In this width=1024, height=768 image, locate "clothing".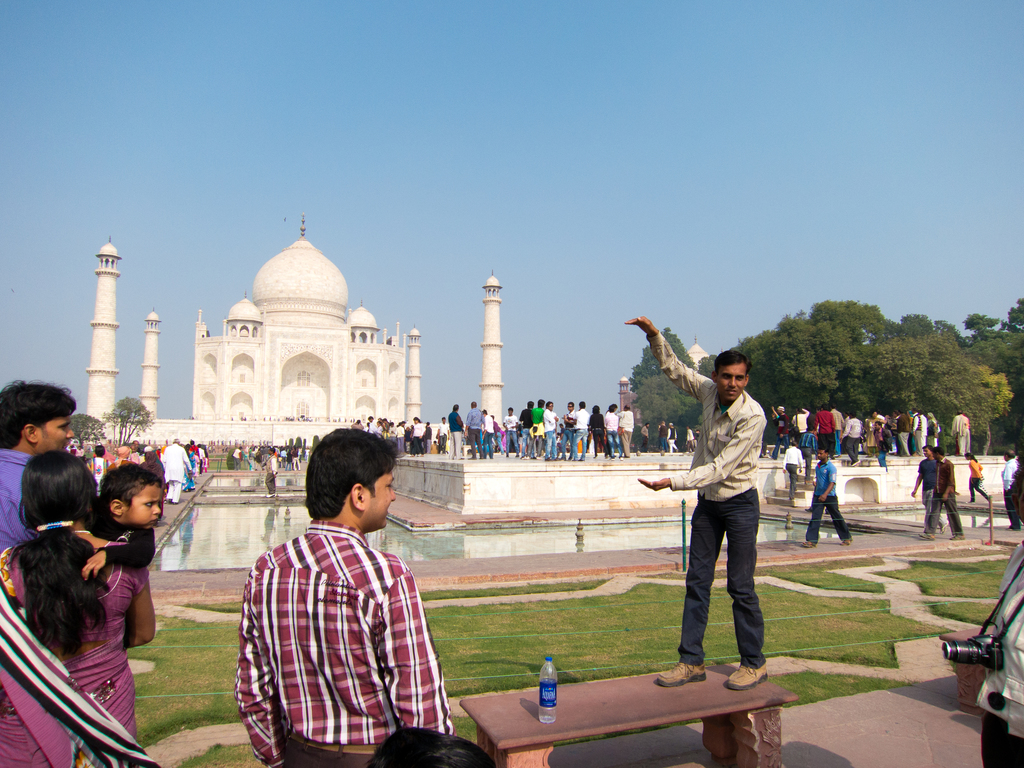
Bounding box: {"left": 806, "top": 450, "right": 849, "bottom": 544}.
